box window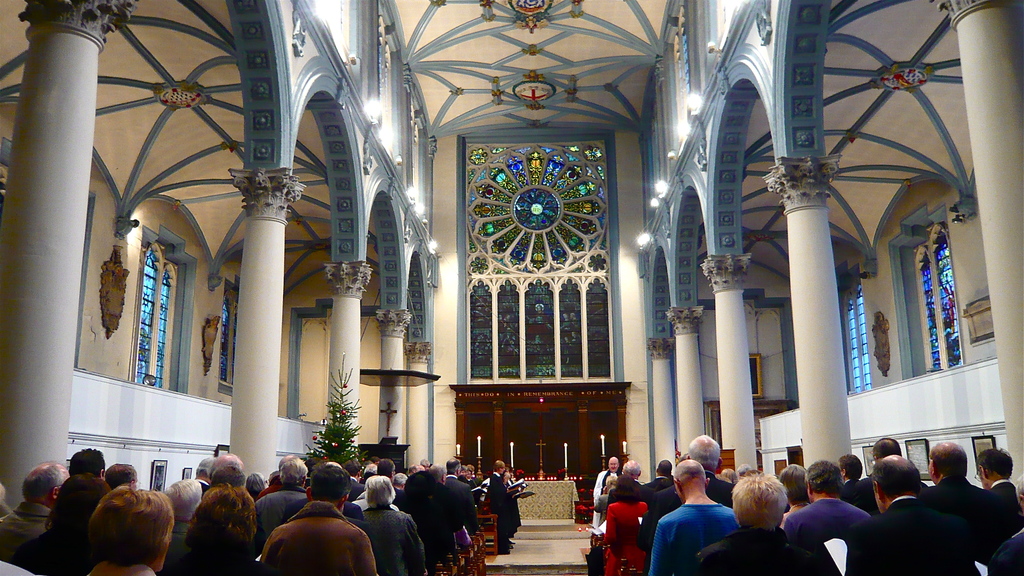
<box>131,223,189,395</box>
